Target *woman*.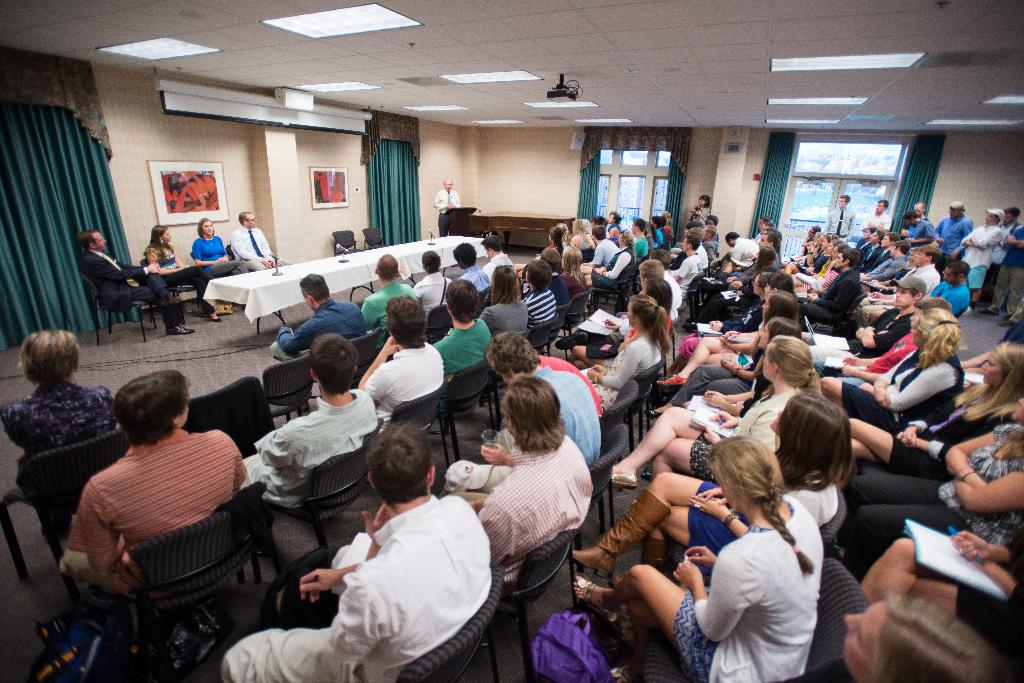
Target region: x1=661 y1=293 x2=804 y2=411.
